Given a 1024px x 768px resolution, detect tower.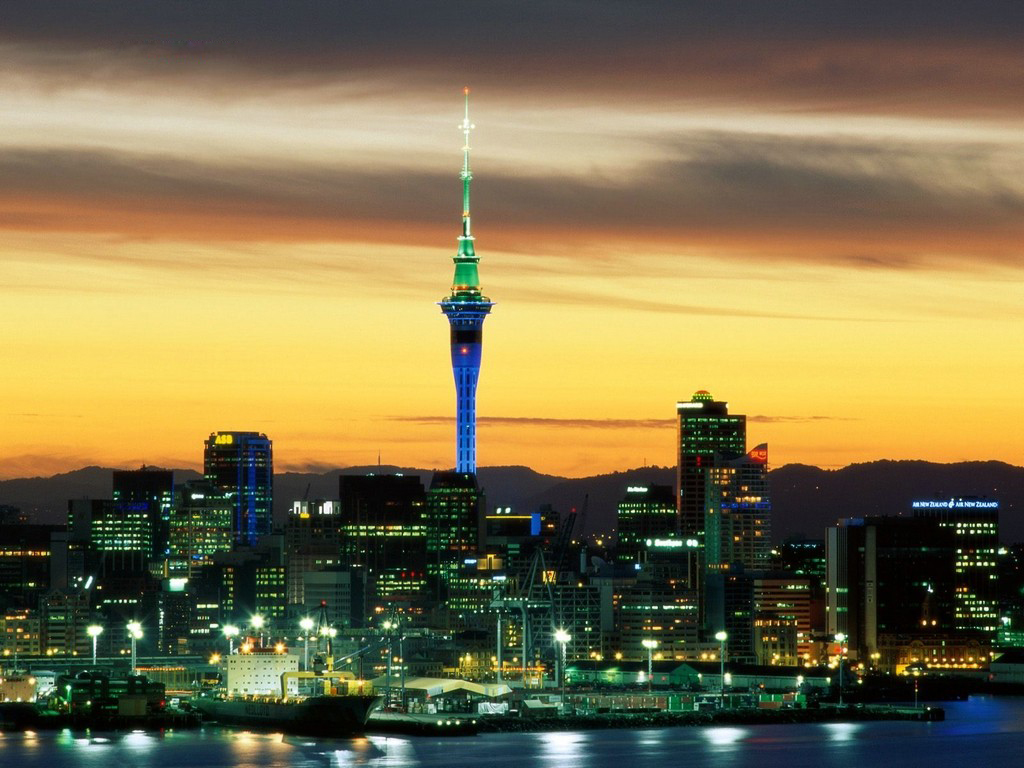
l=435, t=477, r=494, b=625.
